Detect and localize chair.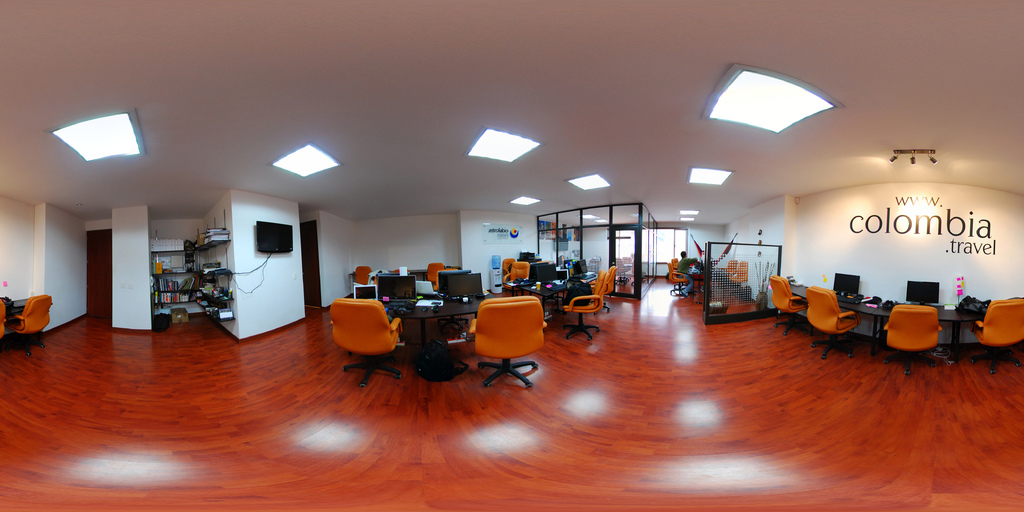
Localized at [475, 291, 543, 371].
